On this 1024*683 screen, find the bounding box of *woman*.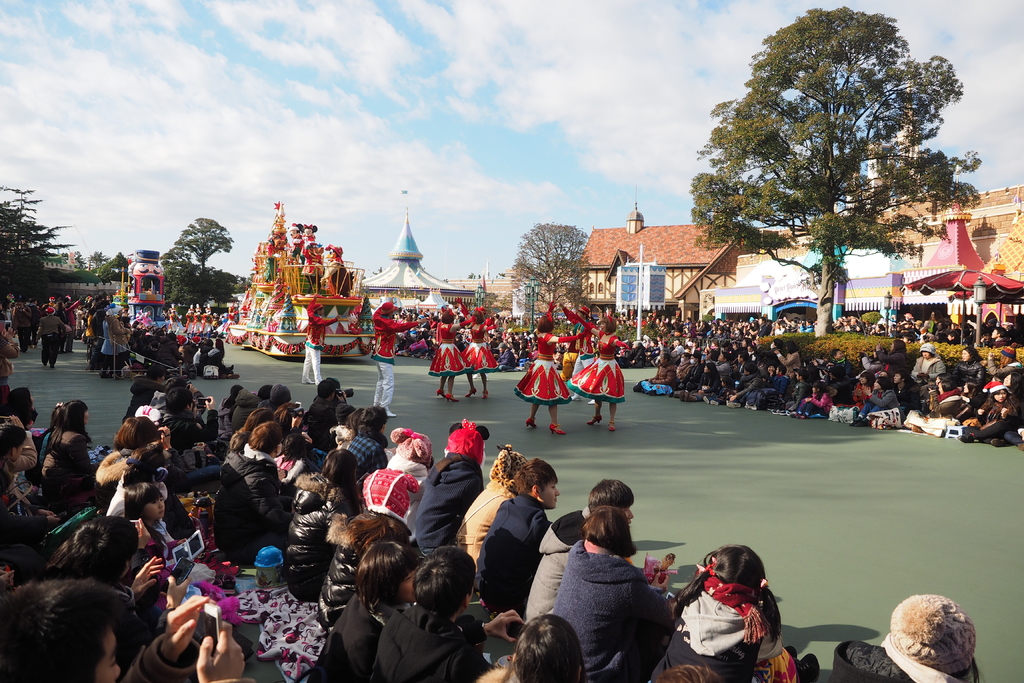
Bounding box: 42/397/101/511.
